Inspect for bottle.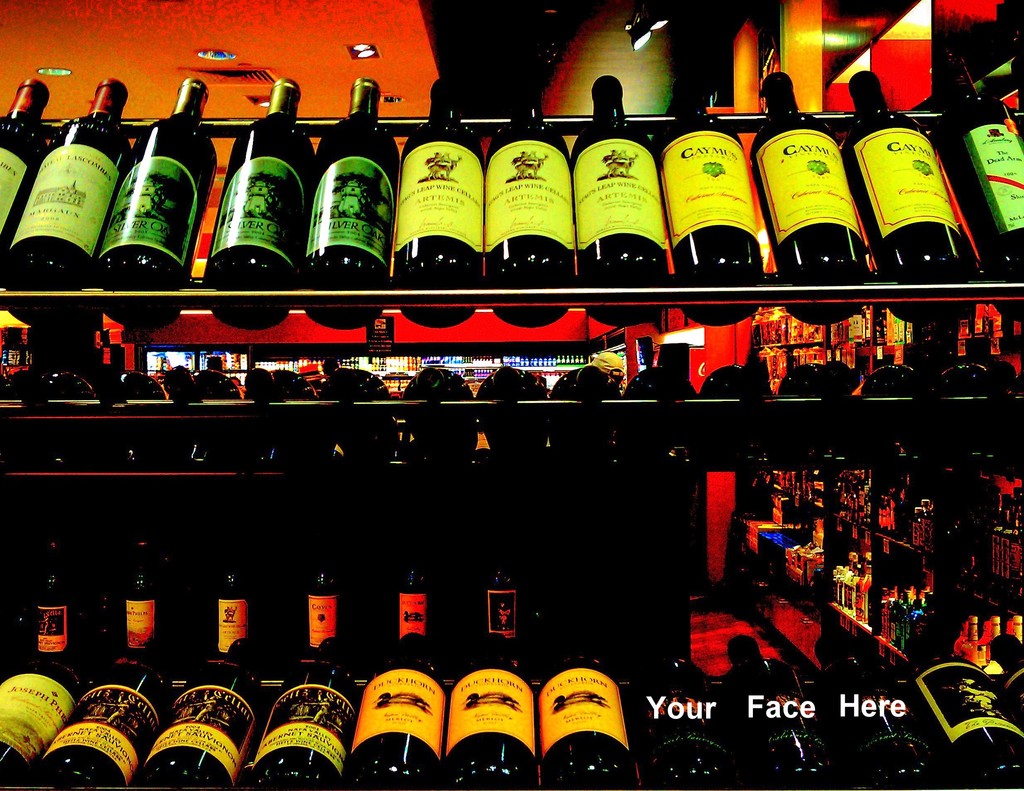
Inspection: 632, 651, 728, 790.
